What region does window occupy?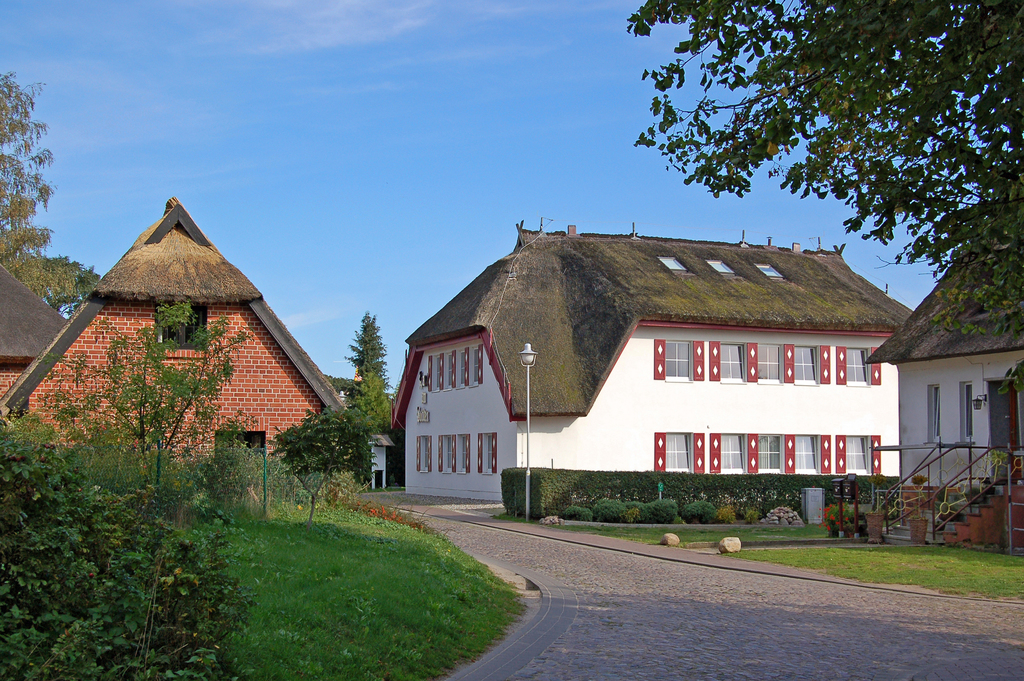
470, 345, 481, 388.
